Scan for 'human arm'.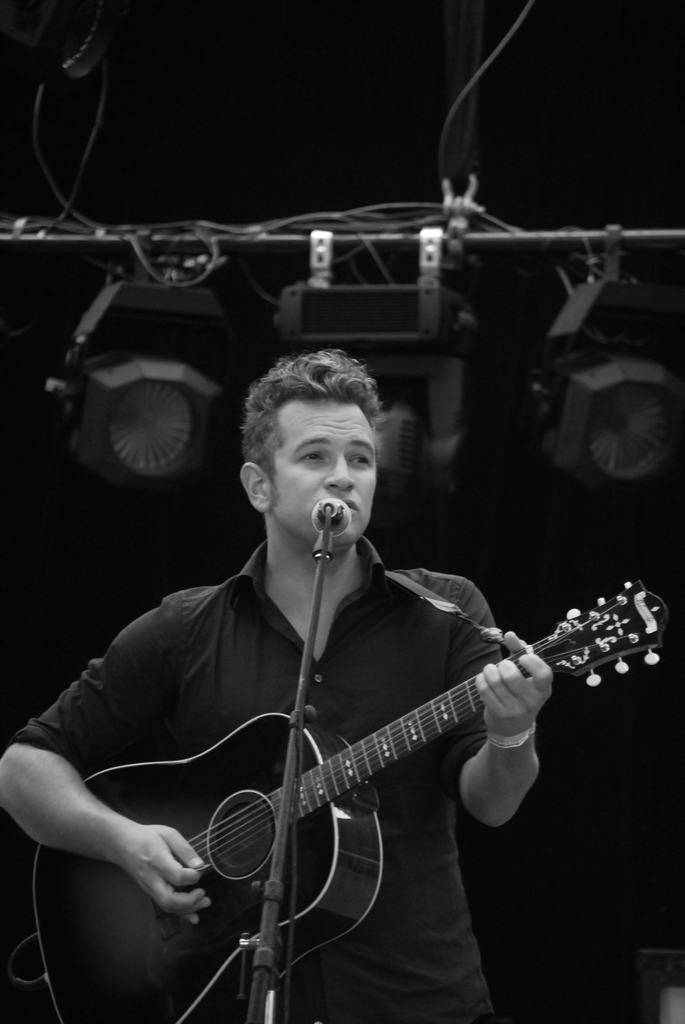
Scan result: (left=428, top=573, right=556, bottom=837).
